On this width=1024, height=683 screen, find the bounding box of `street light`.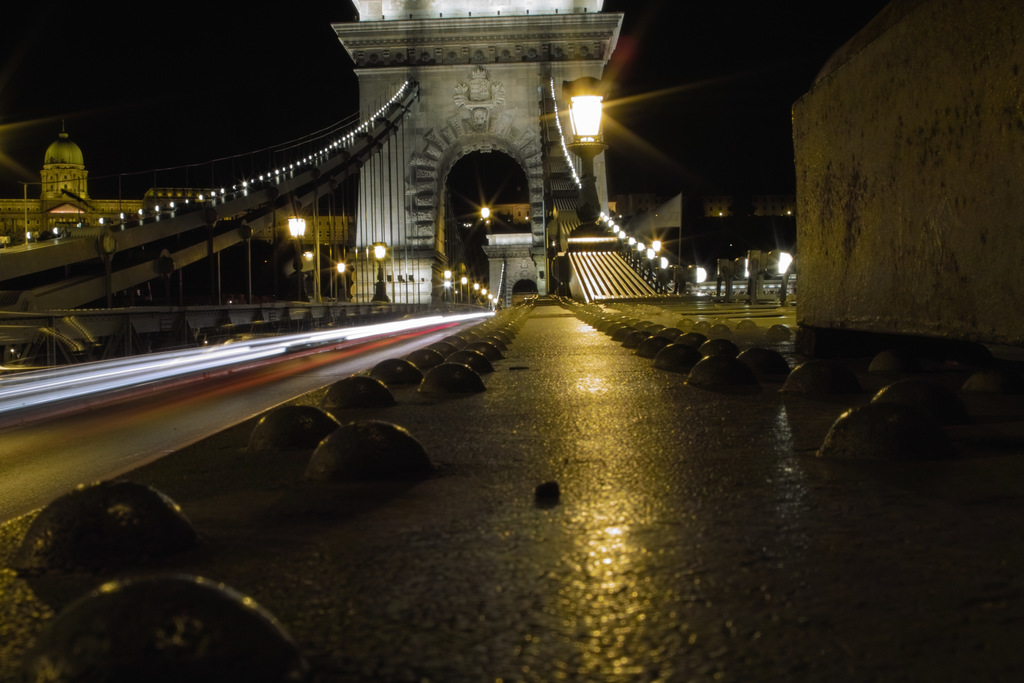
Bounding box: <region>277, 214, 312, 308</region>.
